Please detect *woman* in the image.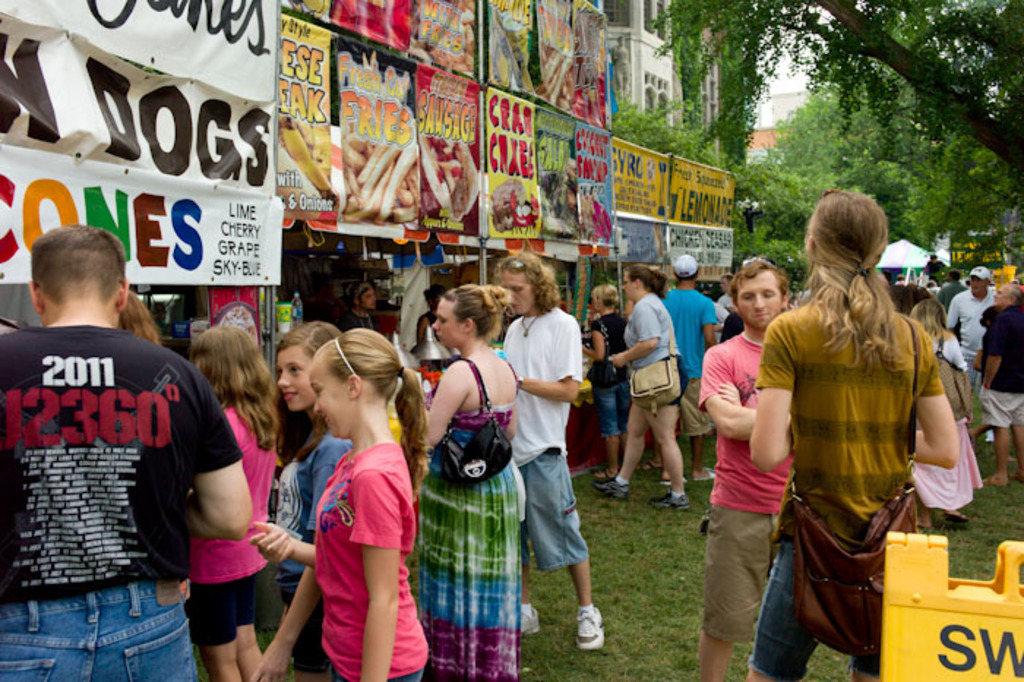
[898, 296, 980, 525].
